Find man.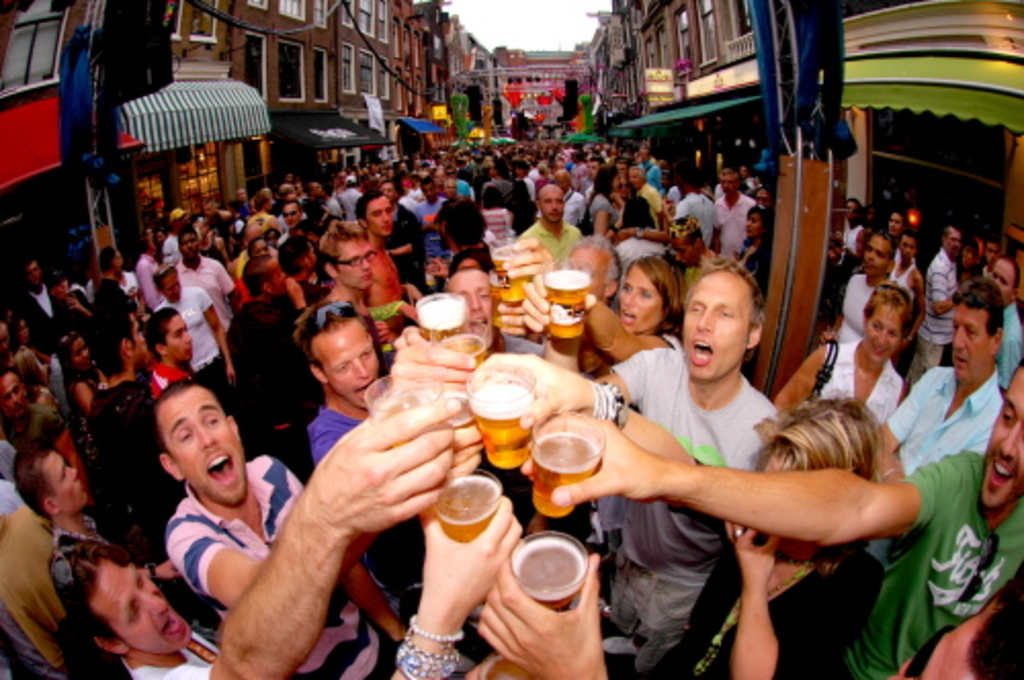
region(295, 295, 440, 670).
